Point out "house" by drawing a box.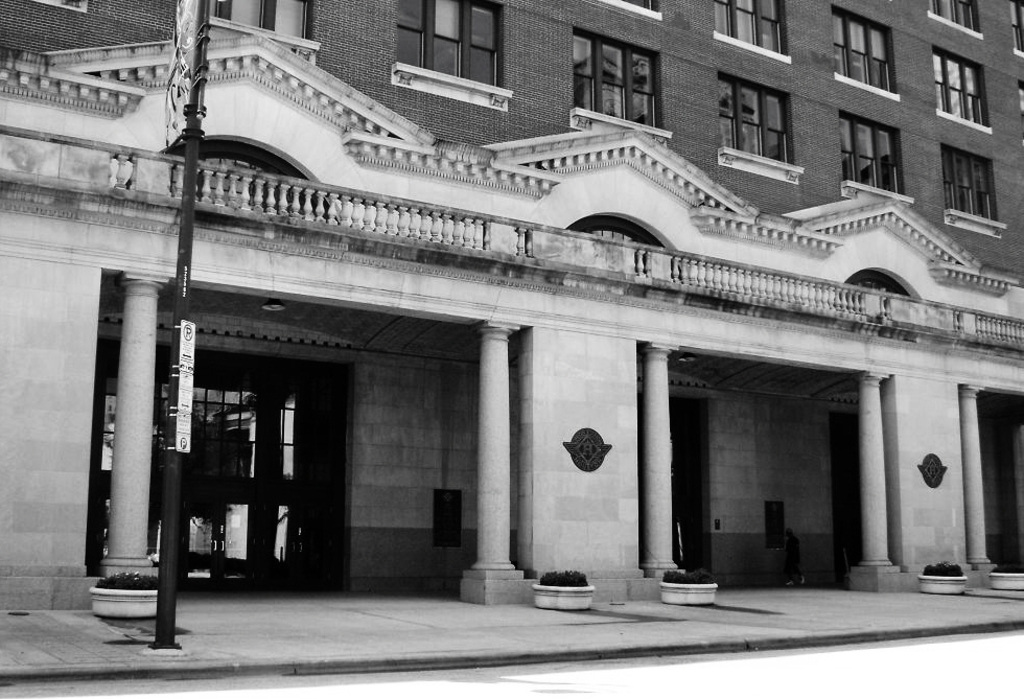
bbox=(68, 25, 1023, 637).
